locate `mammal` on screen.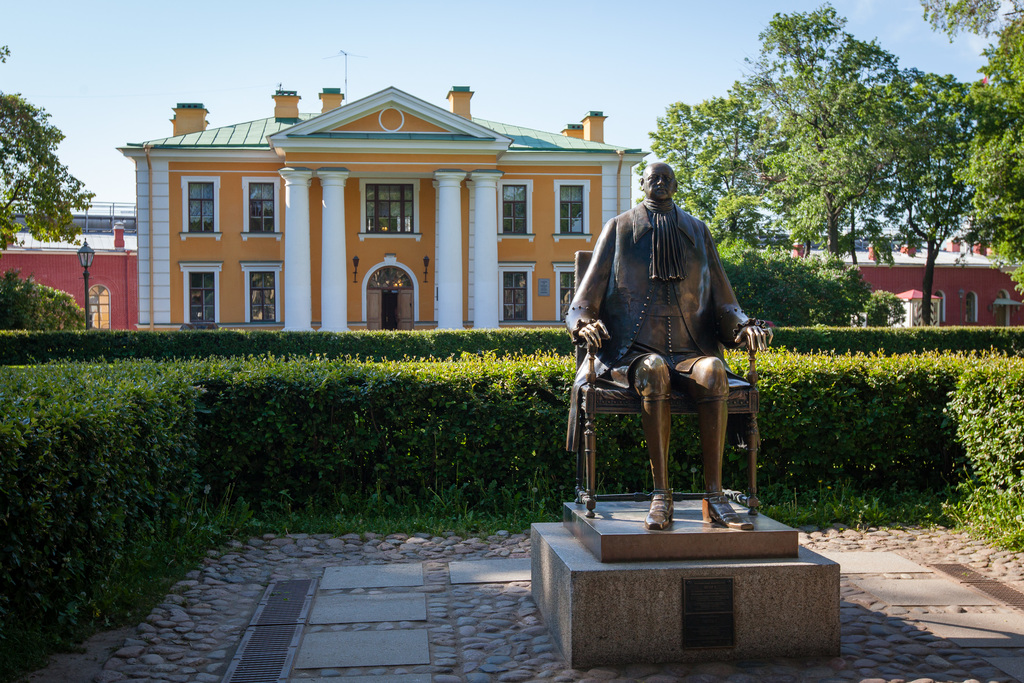
On screen at detection(565, 170, 776, 530).
